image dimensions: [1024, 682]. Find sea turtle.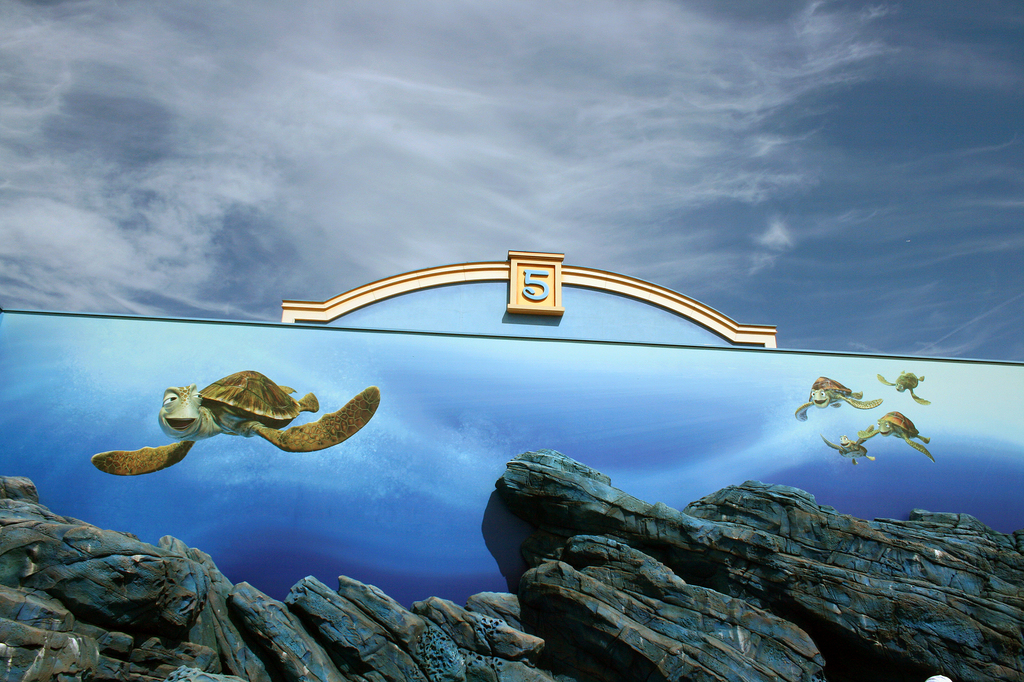
select_region(854, 409, 936, 464).
